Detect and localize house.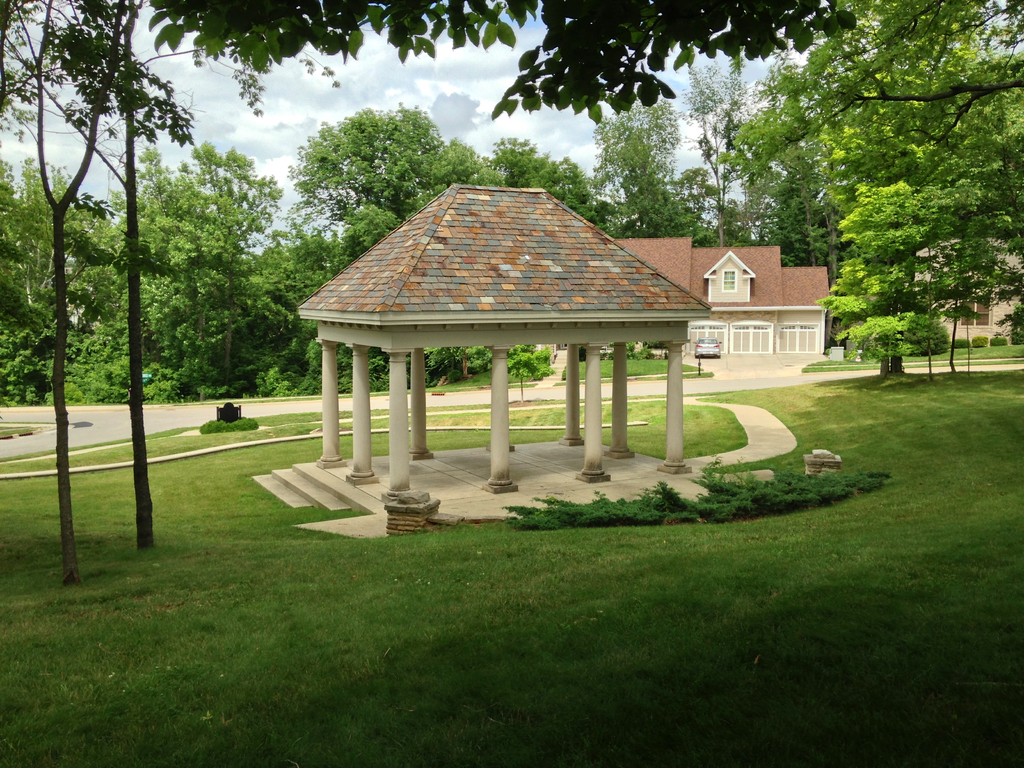
Localized at [left=895, top=213, right=1023, bottom=352].
